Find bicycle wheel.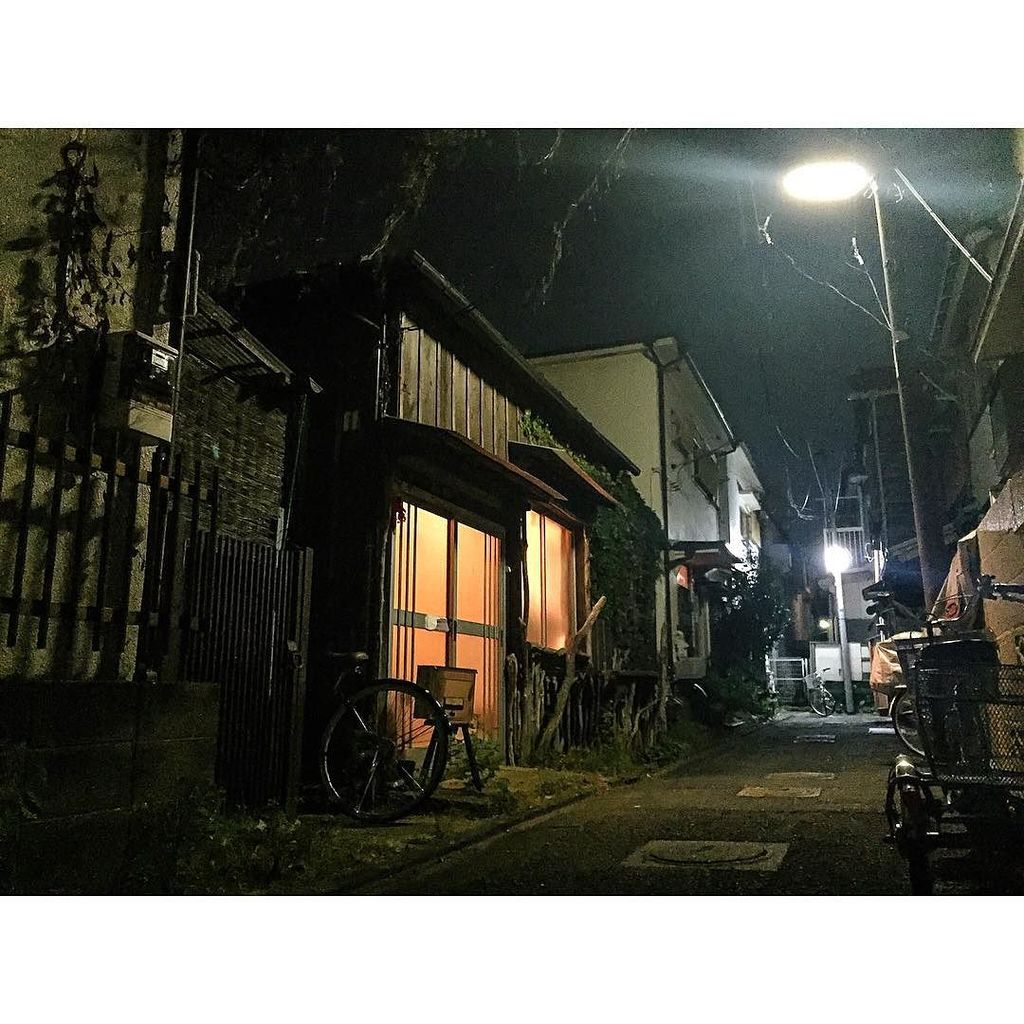
select_region(877, 761, 953, 882).
